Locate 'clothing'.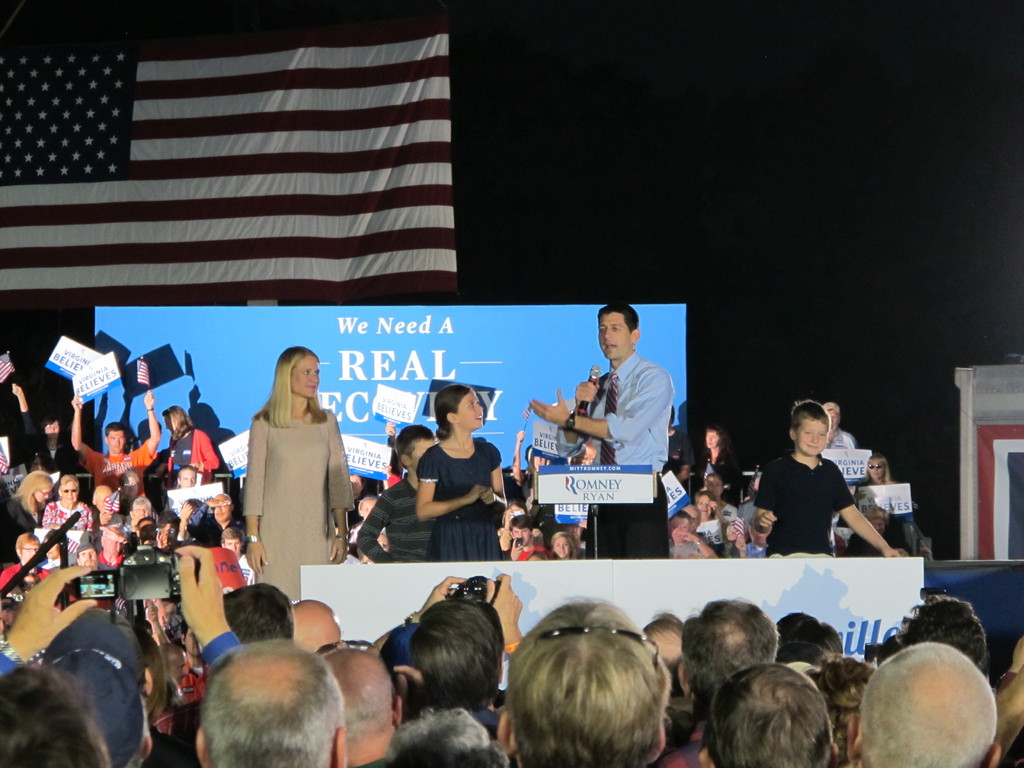
Bounding box: <region>559, 348, 676, 556</region>.
